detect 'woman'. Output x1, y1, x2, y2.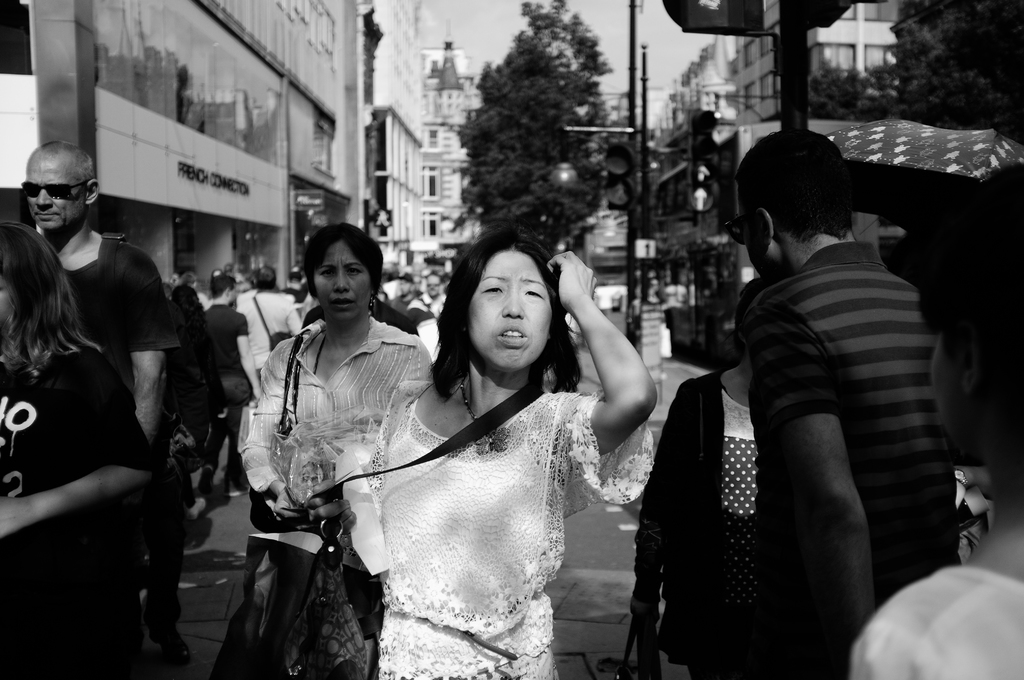
0, 224, 154, 679.
